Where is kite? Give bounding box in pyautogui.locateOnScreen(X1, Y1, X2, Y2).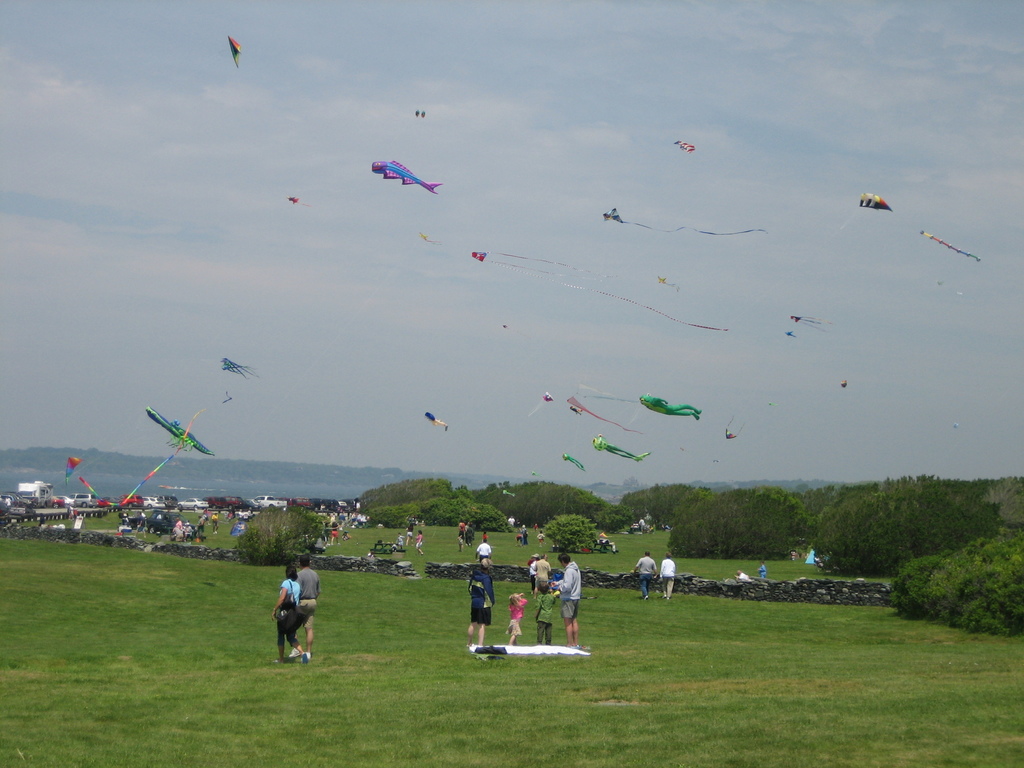
pyautogui.locateOnScreen(636, 390, 702, 420).
